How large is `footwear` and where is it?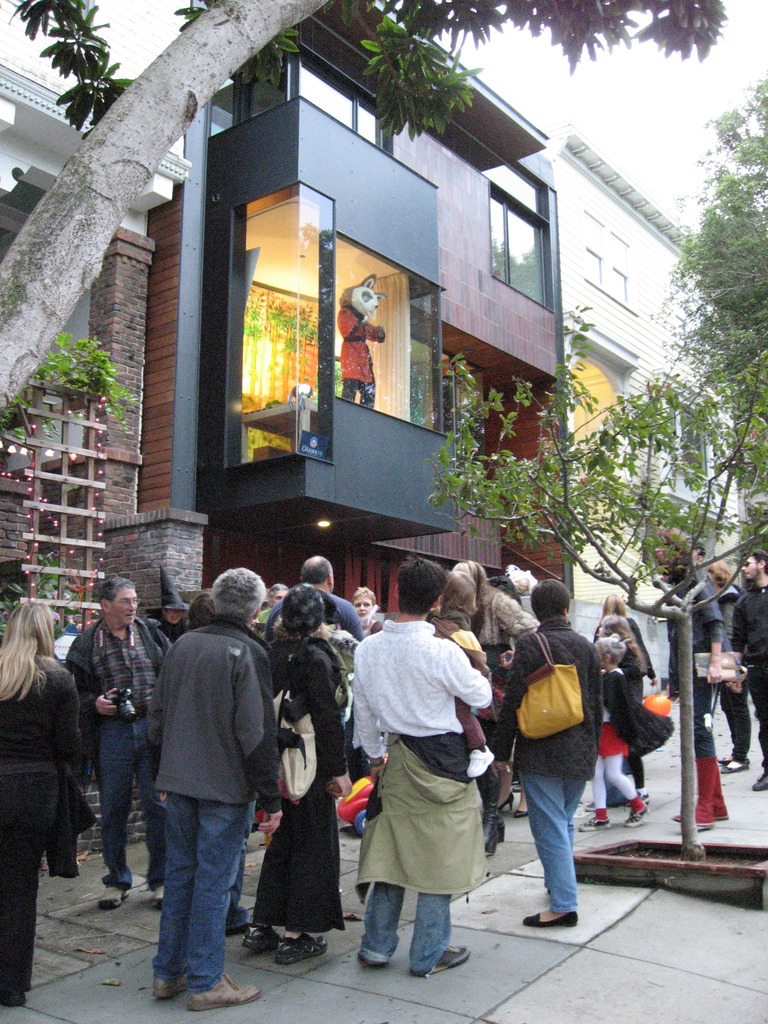
Bounding box: rect(718, 753, 749, 776).
